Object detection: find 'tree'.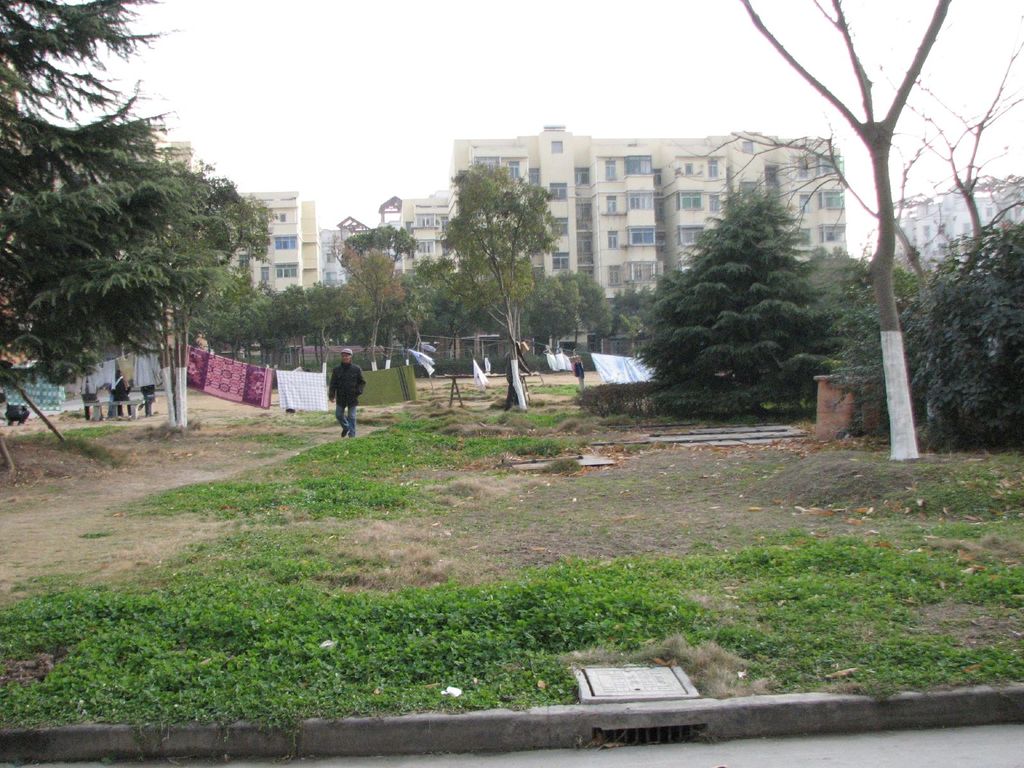
x1=433, y1=155, x2=572, y2=416.
